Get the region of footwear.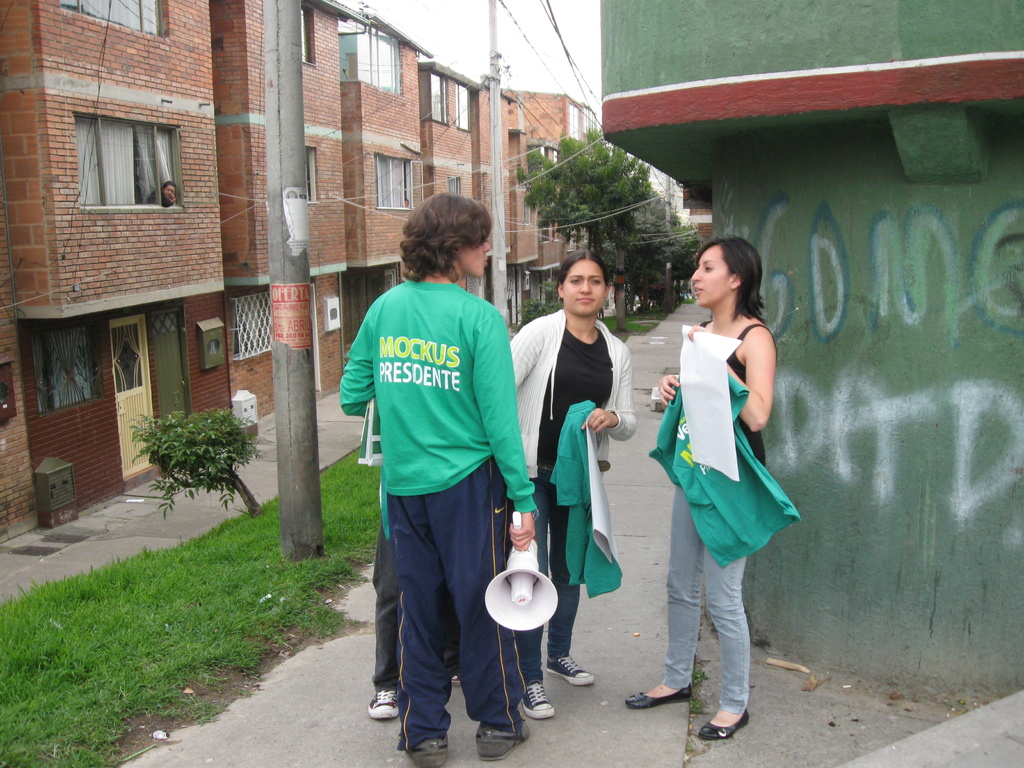
bbox=(540, 651, 598, 689).
